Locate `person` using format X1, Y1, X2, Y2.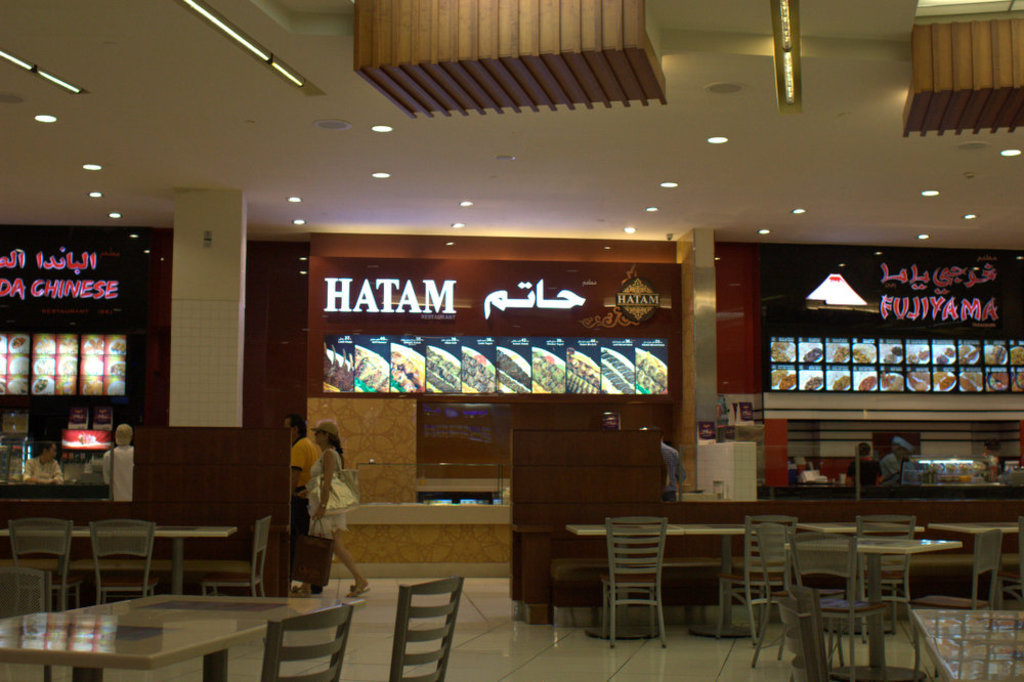
287, 421, 315, 578.
